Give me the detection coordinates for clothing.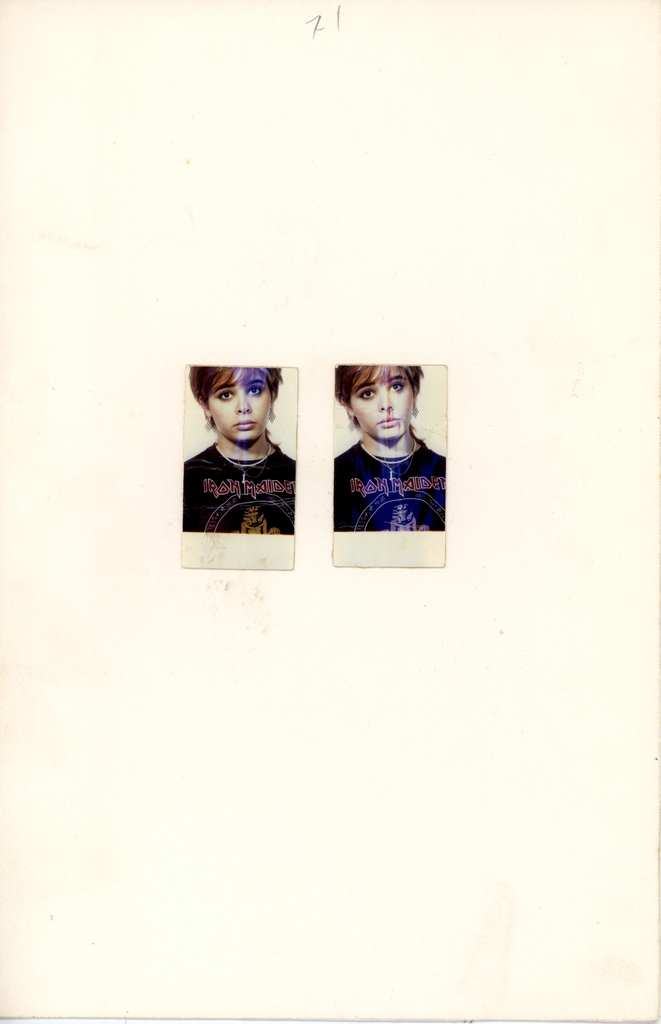
(left=335, top=438, right=447, bottom=533).
